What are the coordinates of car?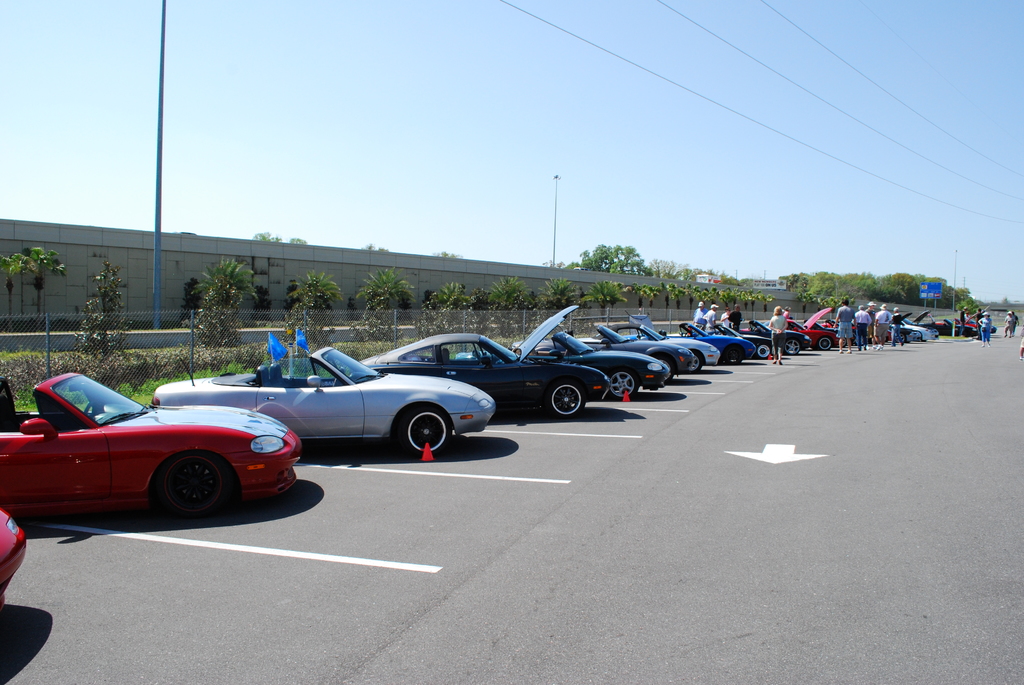
0 373 300 524.
